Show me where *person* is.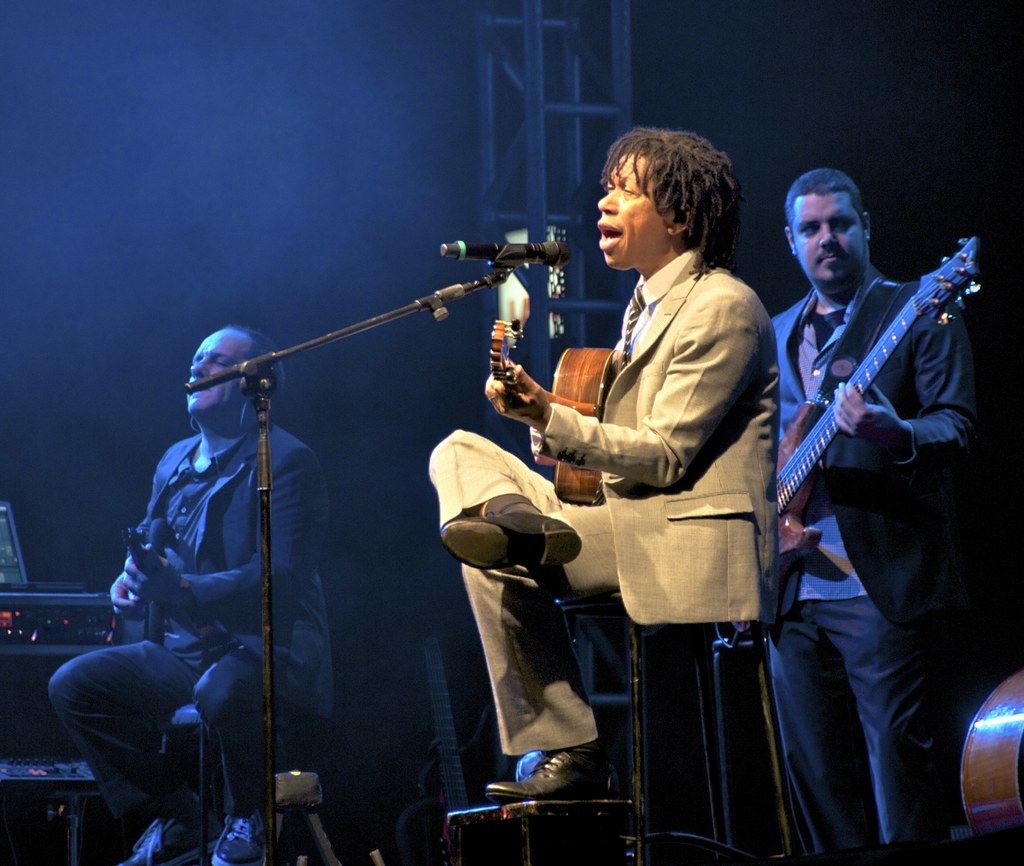
*person* is at (x1=424, y1=125, x2=781, y2=799).
